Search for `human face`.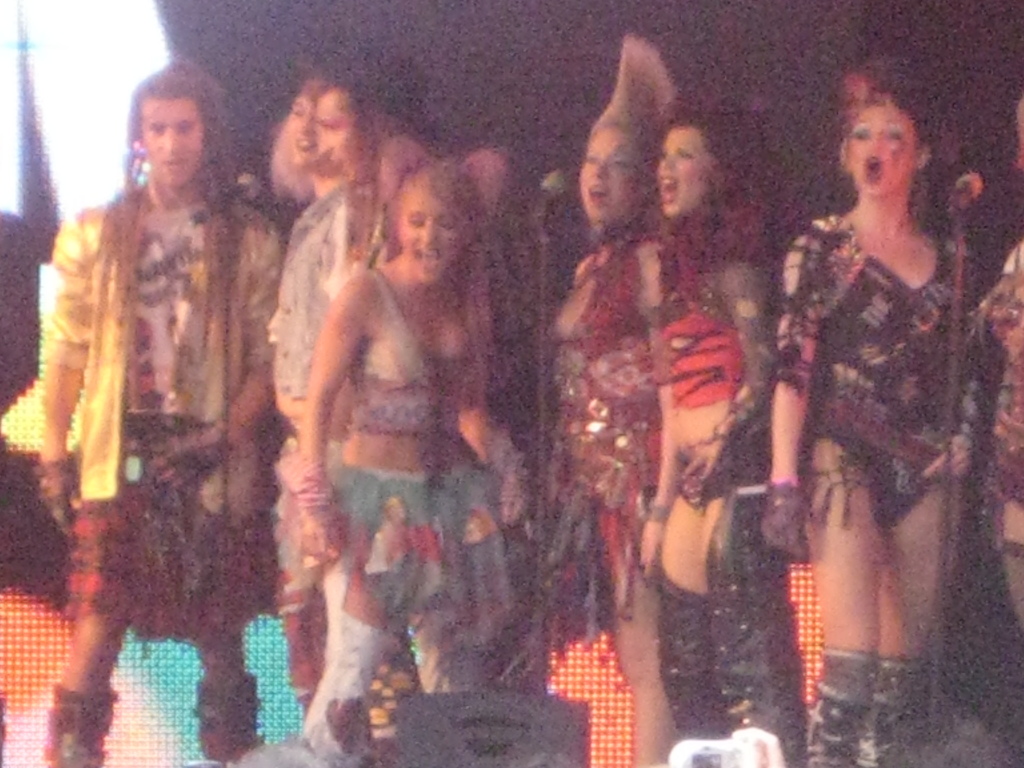
Found at [397, 186, 460, 286].
